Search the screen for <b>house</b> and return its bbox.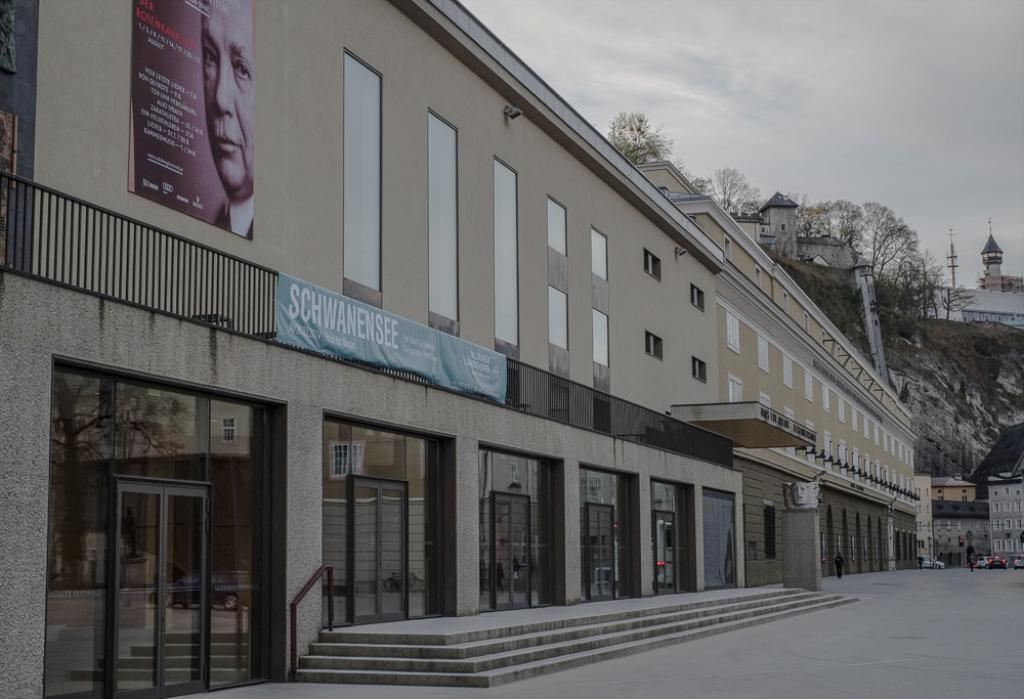
Found: l=932, t=499, r=994, b=563.
